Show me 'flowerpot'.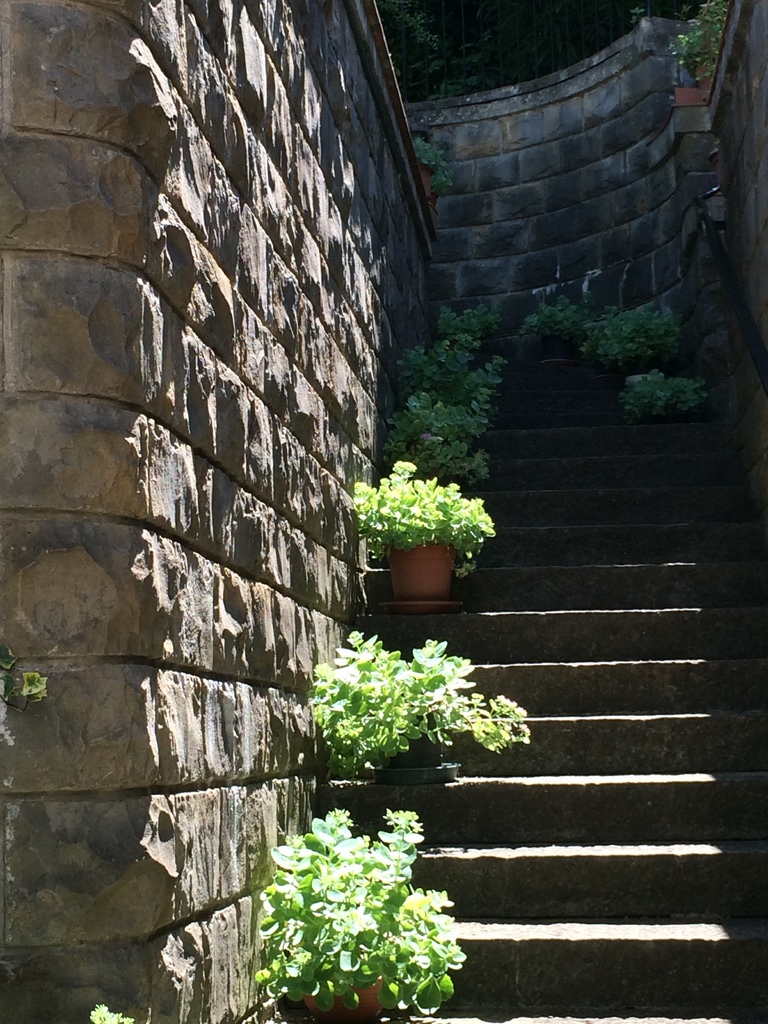
'flowerpot' is here: bbox=(417, 161, 436, 204).
